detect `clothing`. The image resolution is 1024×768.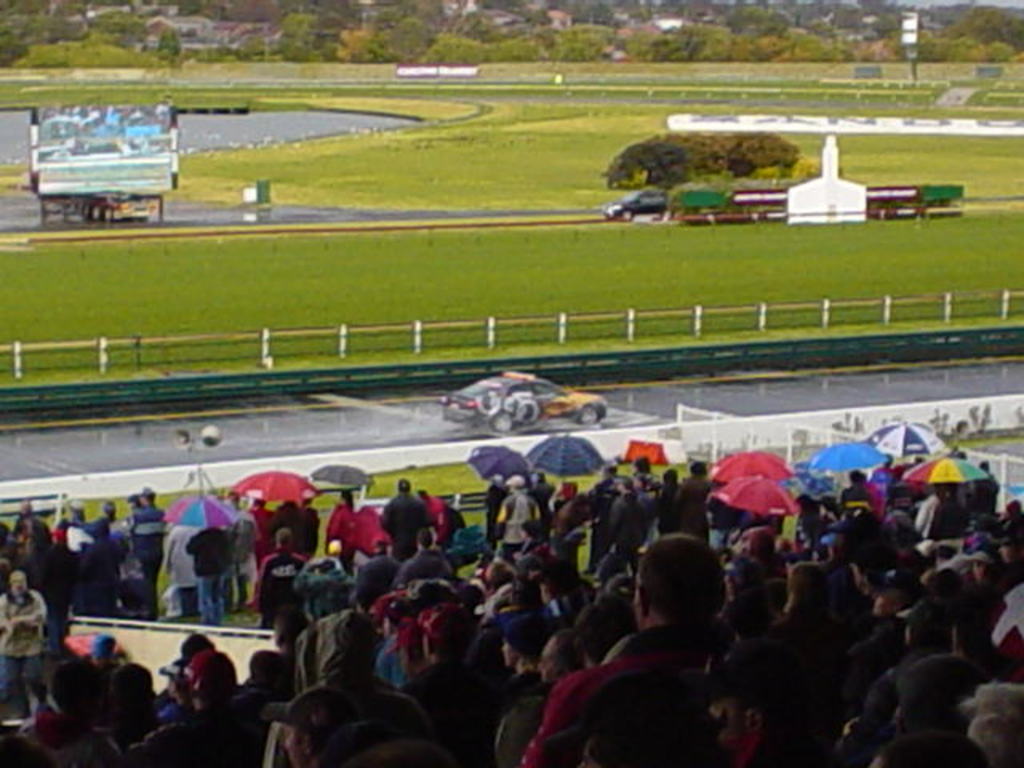
189/523/234/626.
